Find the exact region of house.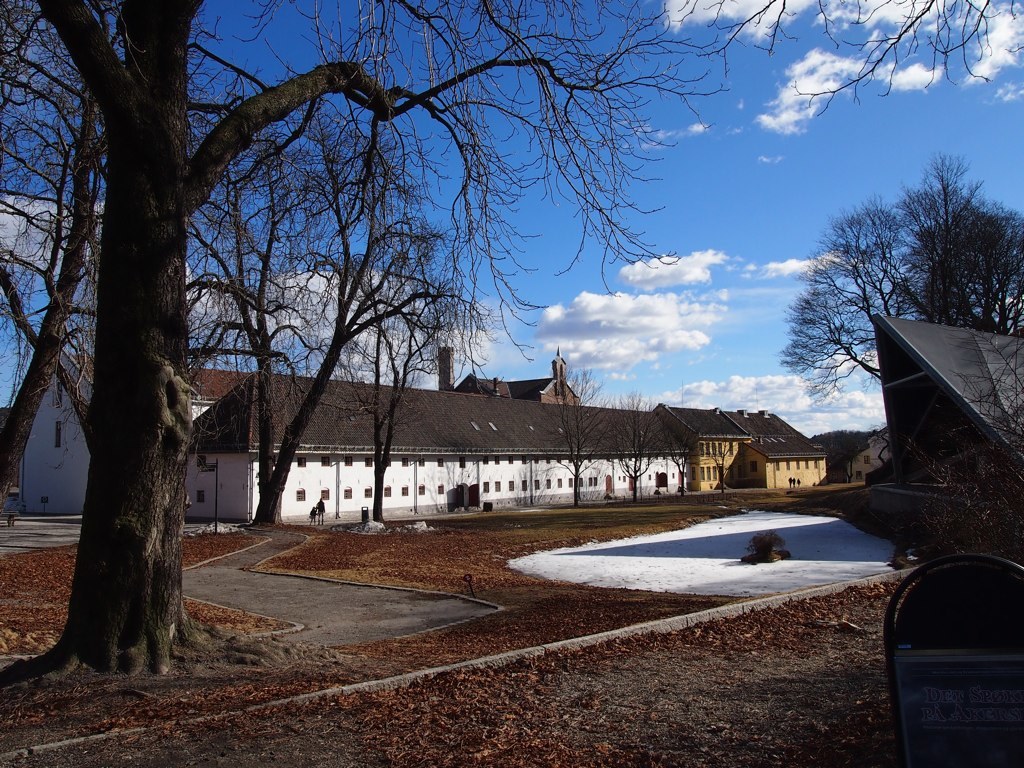
Exact region: 849,424,896,488.
